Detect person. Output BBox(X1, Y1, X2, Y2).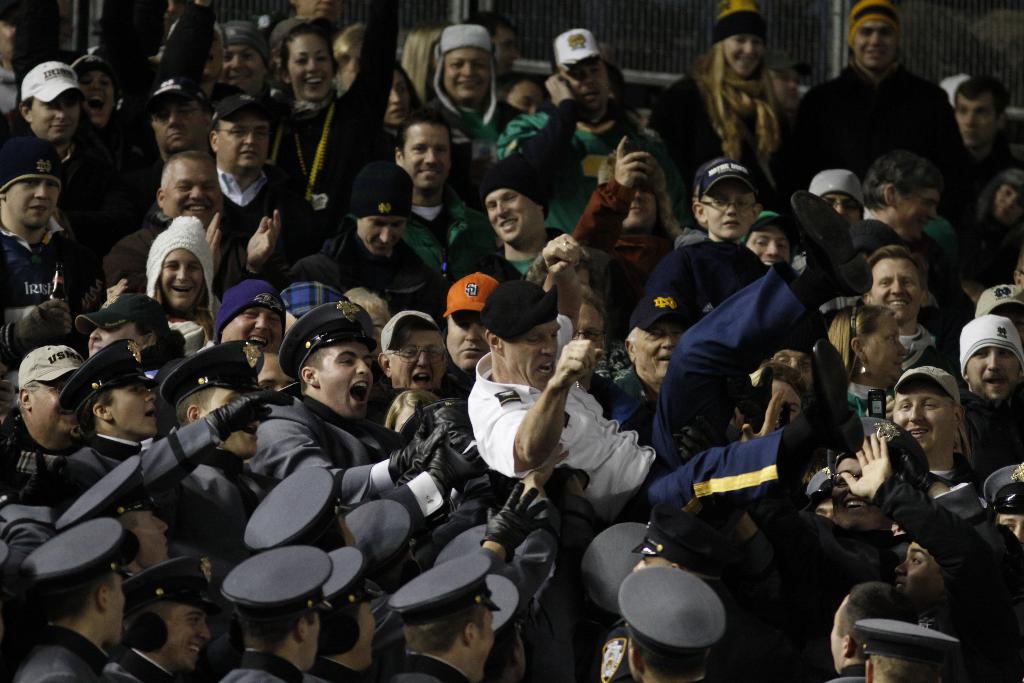
BBox(617, 564, 726, 682).
